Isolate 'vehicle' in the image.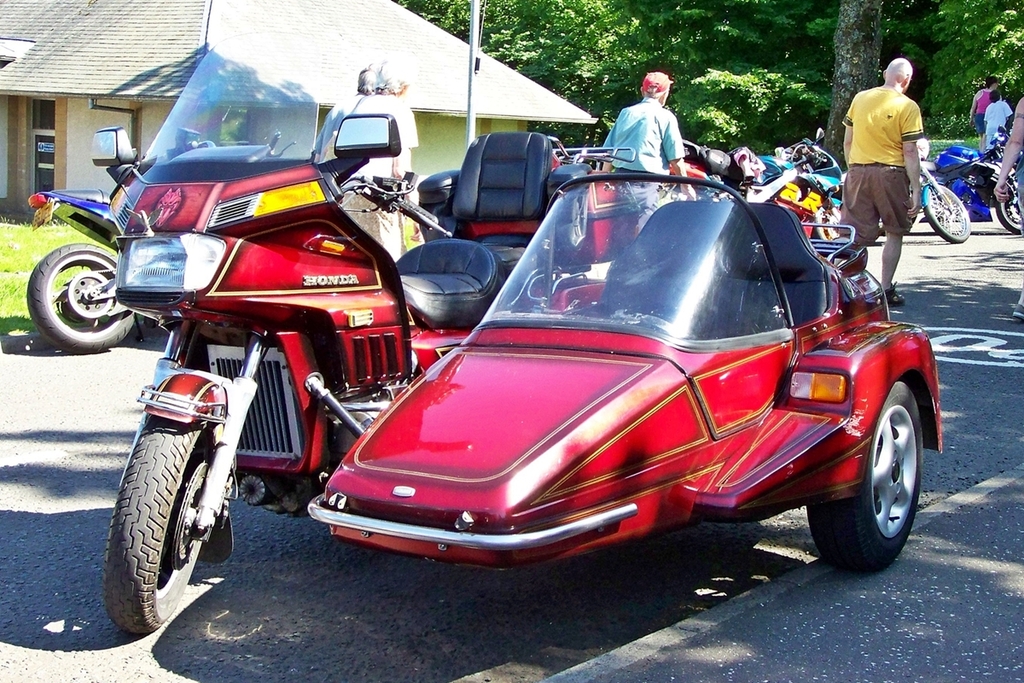
Isolated region: (left=918, top=120, right=978, bottom=246).
